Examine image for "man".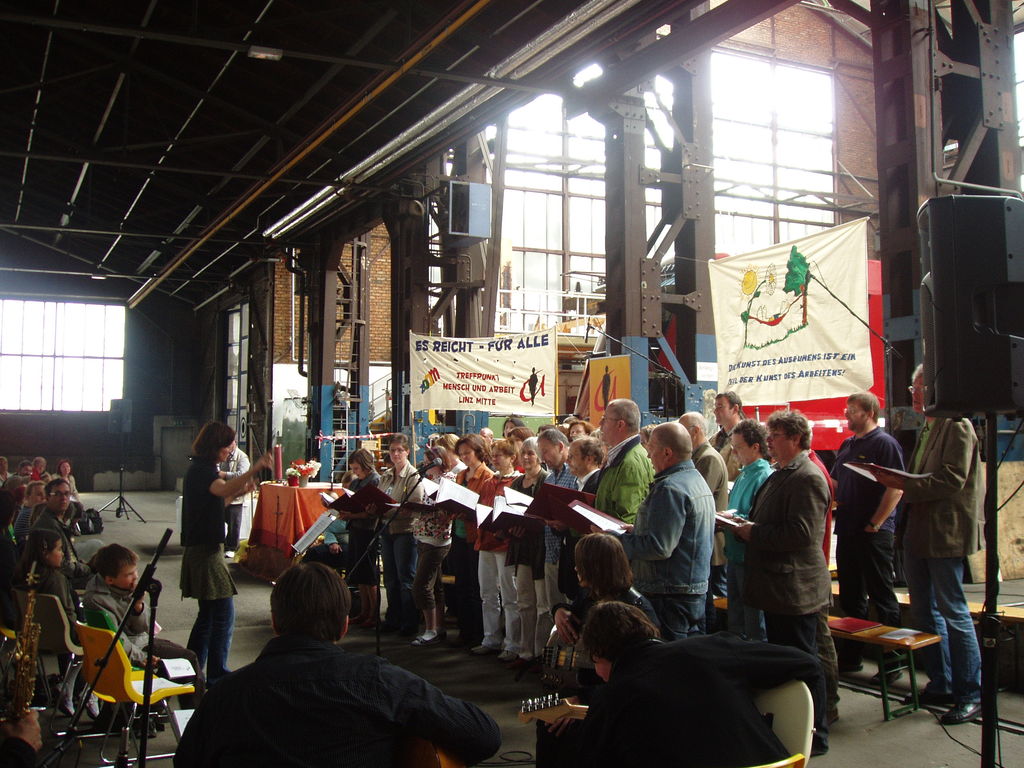
Examination result: 163, 577, 484, 762.
